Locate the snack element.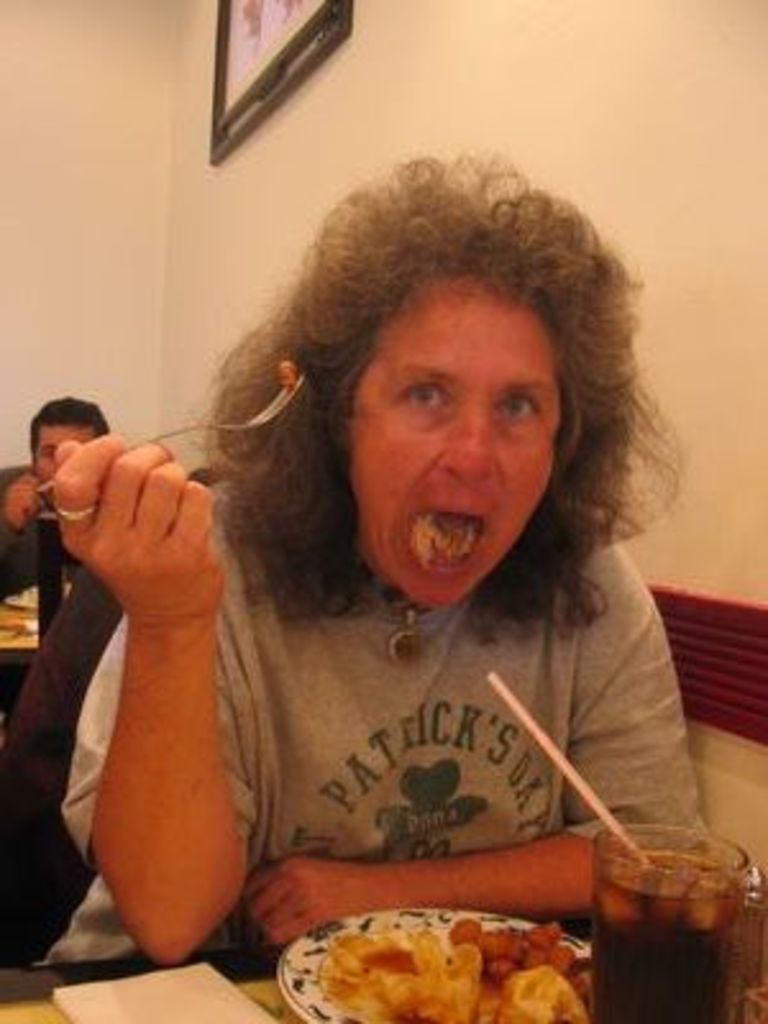
Element bbox: 279, 361, 300, 392.
